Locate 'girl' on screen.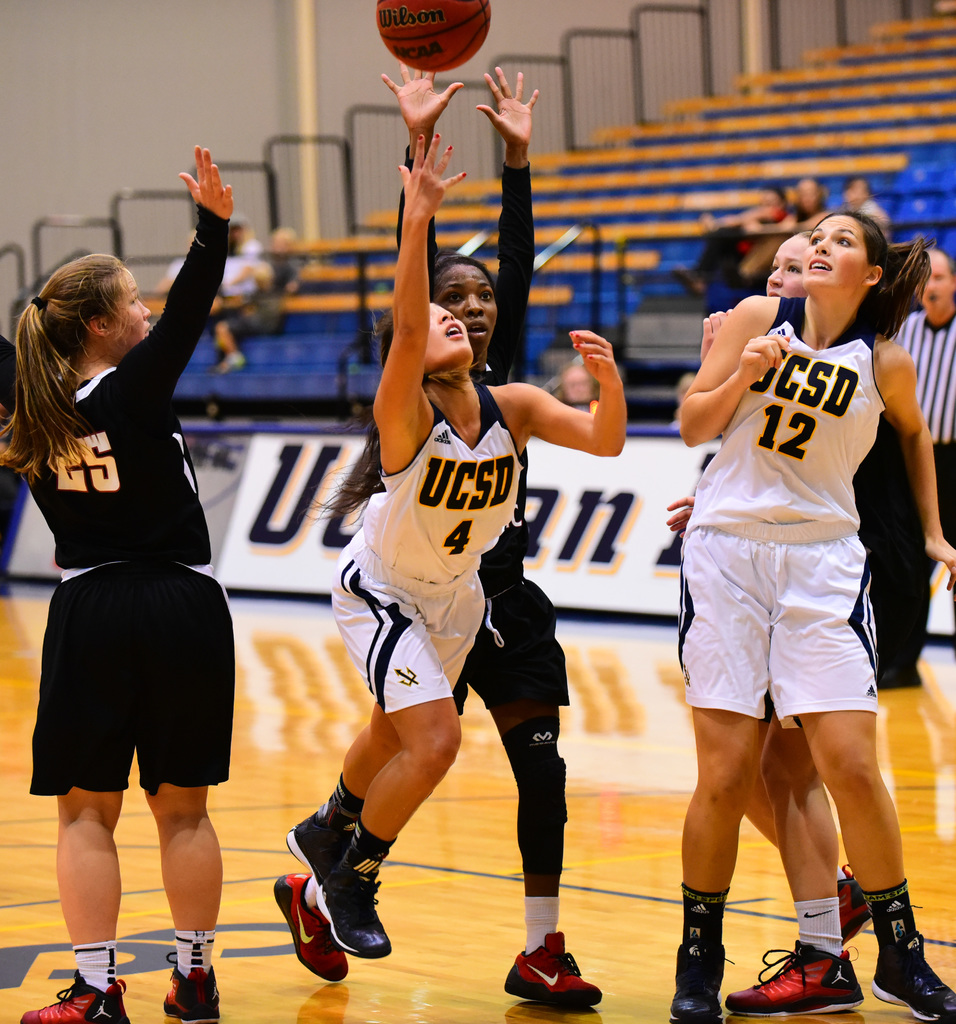
On screen at <bbox>0, 143, 238, 1023</bbox>.
